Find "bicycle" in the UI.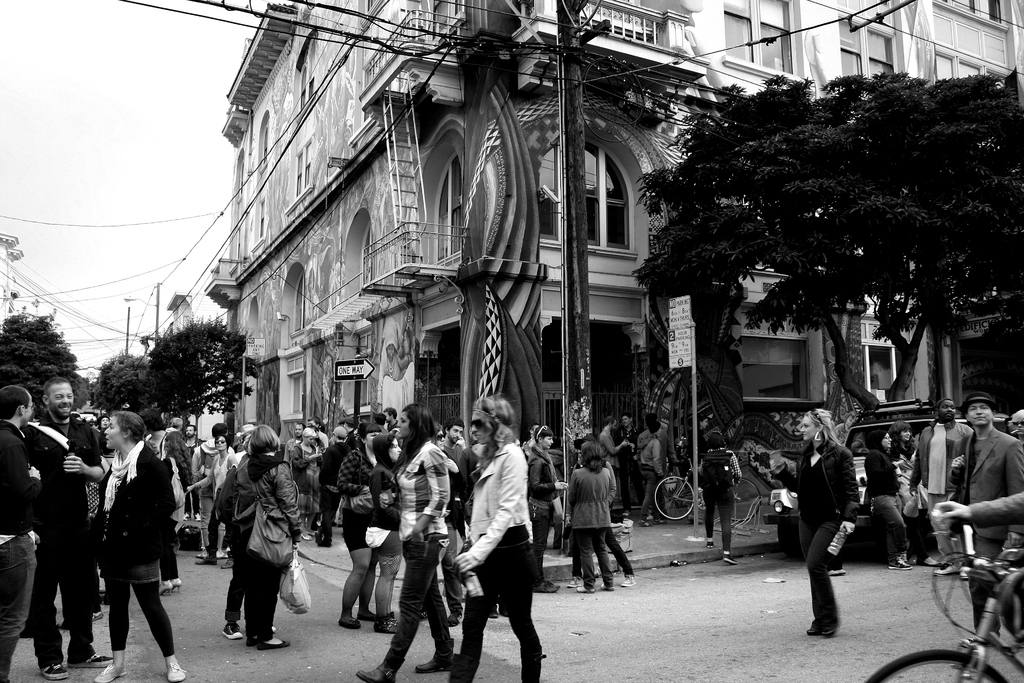
UI element at locate(862, 500, 1023, 682).
